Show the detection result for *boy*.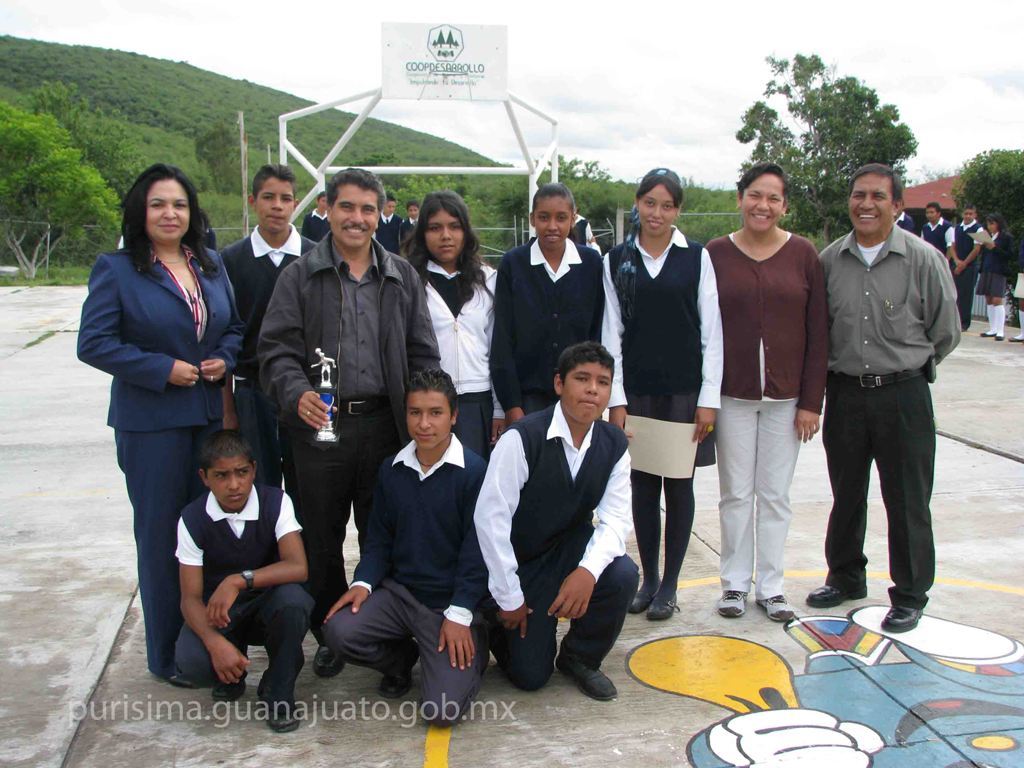
pyautogui.locateOnScreen(471, 332, 657, 708).
